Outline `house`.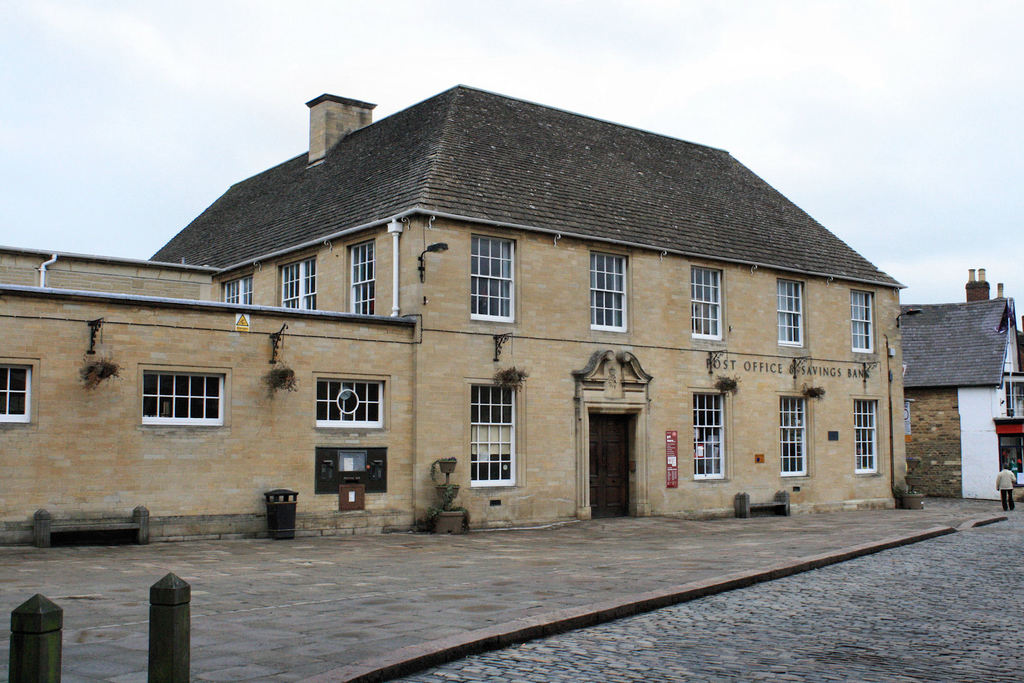
Outline: crop(99, 70, 892, 545).
